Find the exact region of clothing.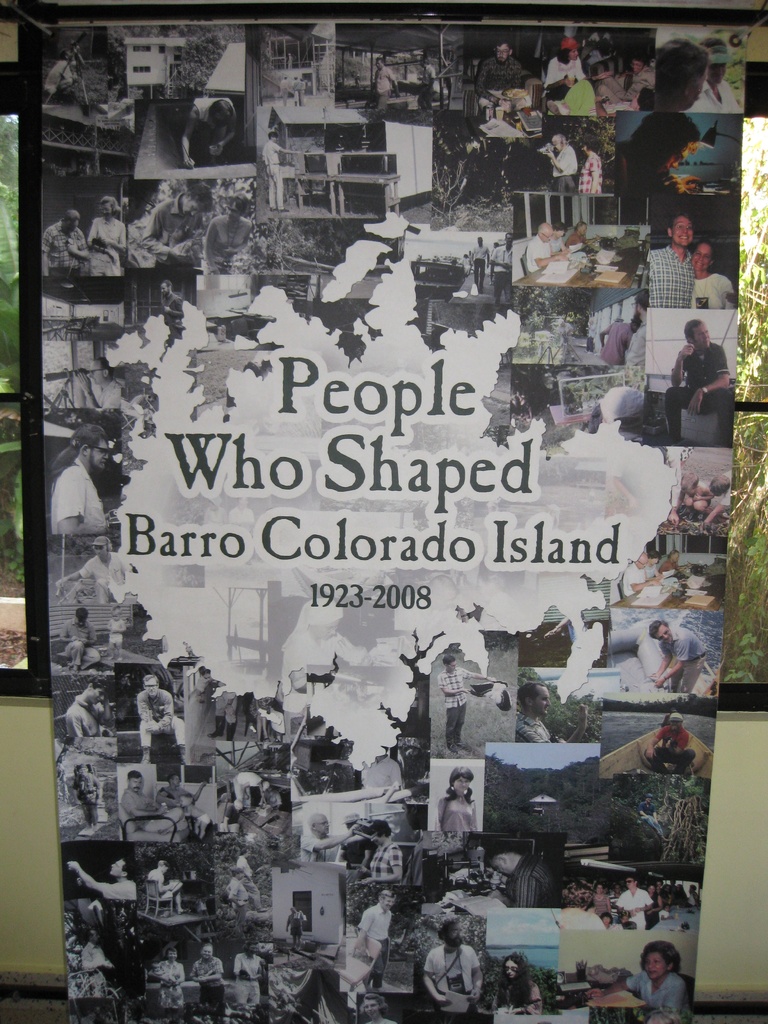
Exact region: [474, 246, 484, 269].
